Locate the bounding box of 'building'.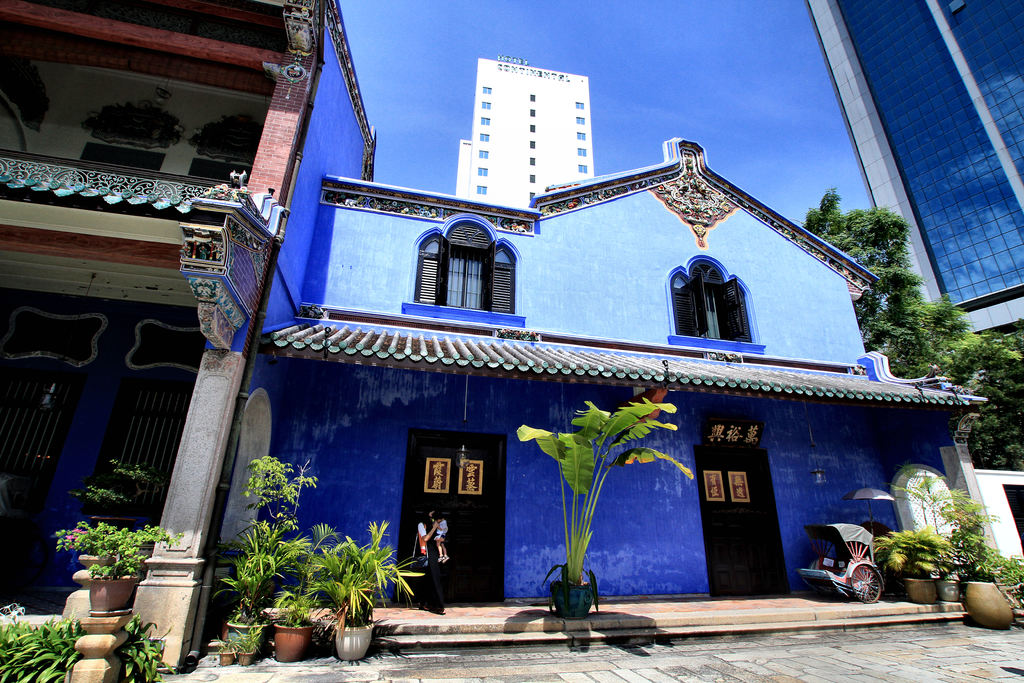
Bounding box: box=[0, 0, 376, 671].
